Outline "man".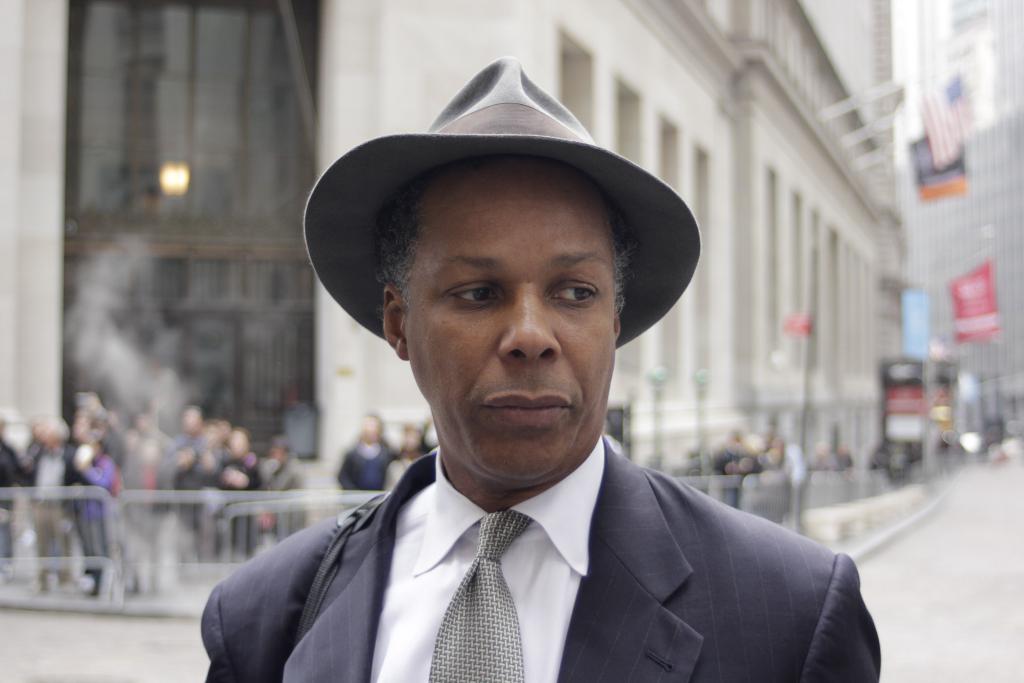
Outline: bbox=(198, 57, 877, 682).
